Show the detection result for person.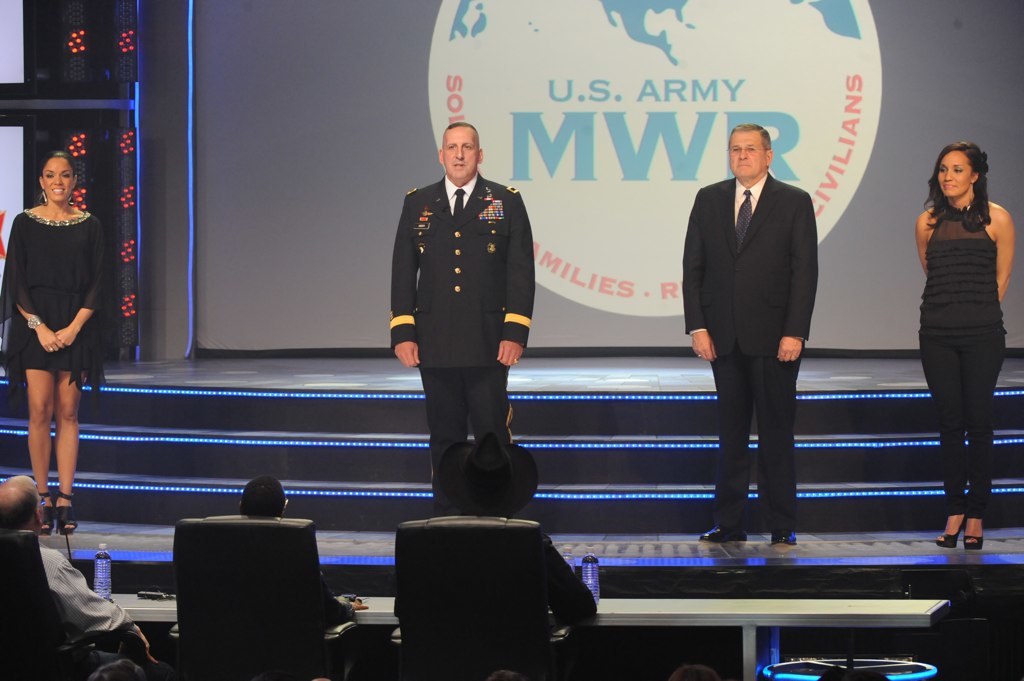
crop(391, 105, 551, 558).
